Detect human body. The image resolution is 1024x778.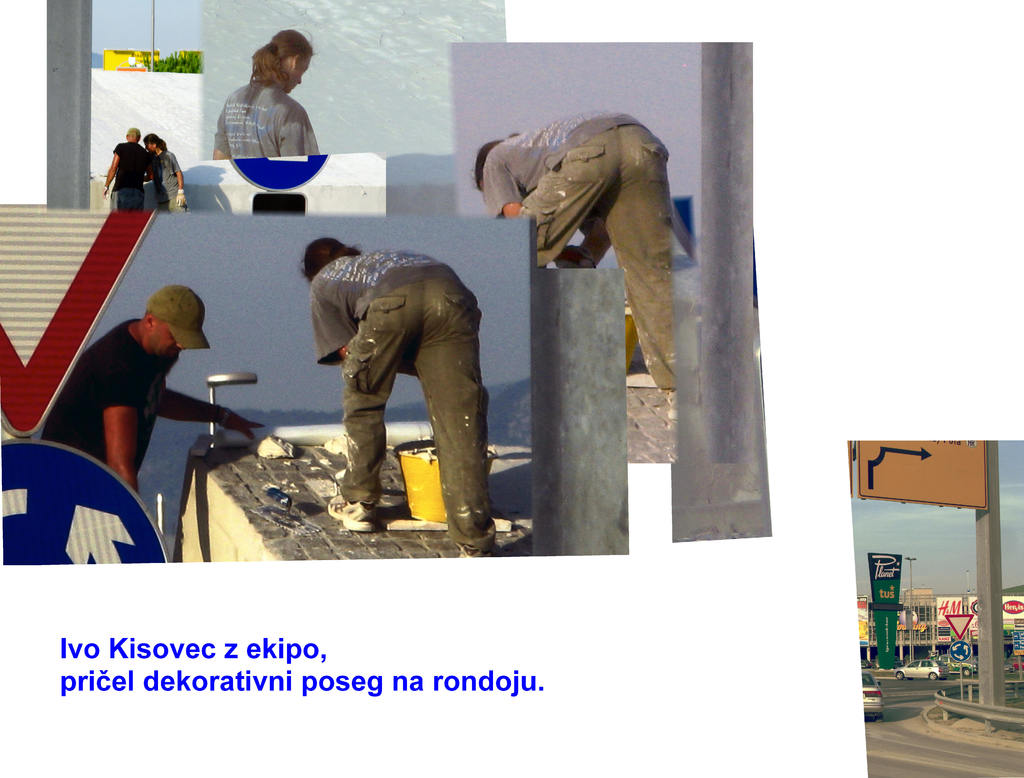
{"x1": 155, "y1": 150, "x2": 188, "y2": 212}.
